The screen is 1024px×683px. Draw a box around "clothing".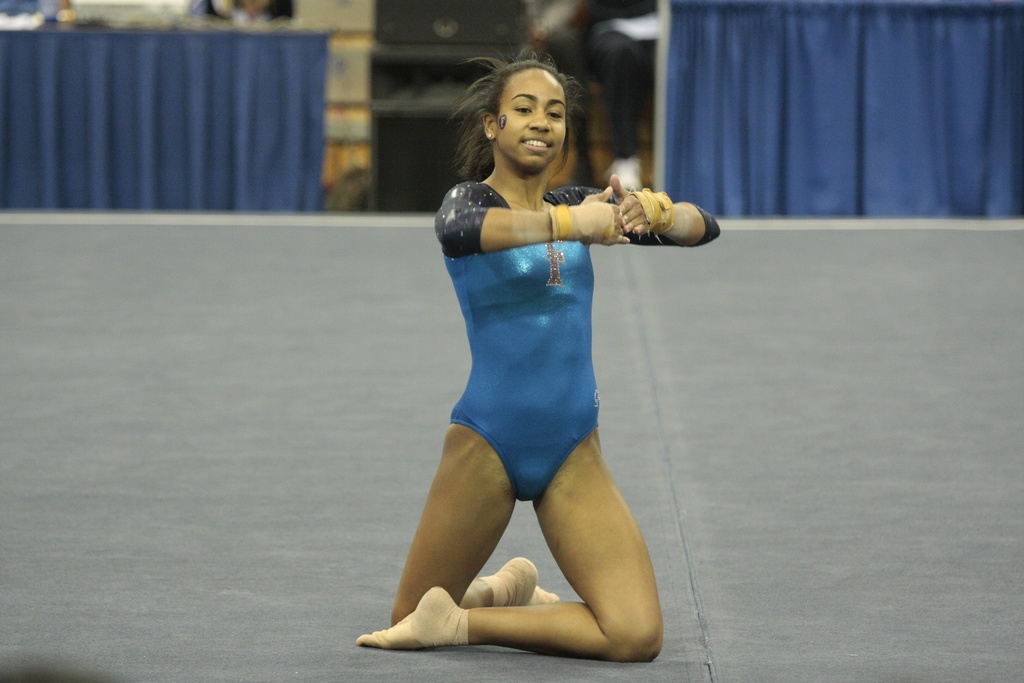
433/173/721/500.
